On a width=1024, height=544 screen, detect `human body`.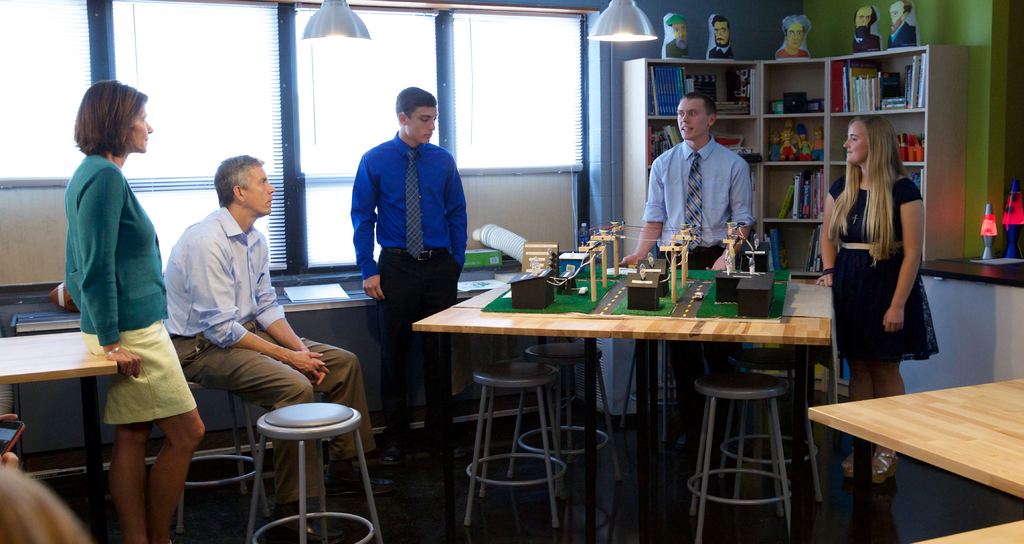
[0,452,91,543].
